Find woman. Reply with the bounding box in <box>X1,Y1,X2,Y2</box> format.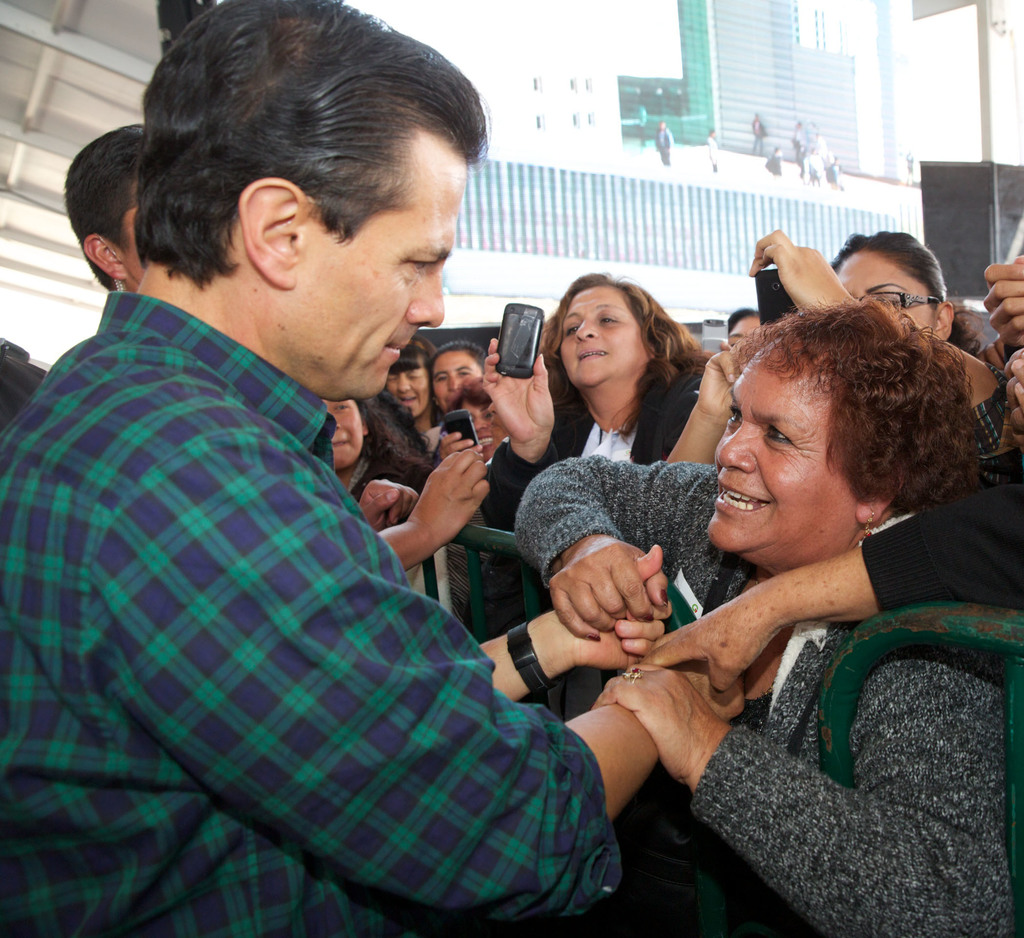
<box>445,328,500,459</box>.
